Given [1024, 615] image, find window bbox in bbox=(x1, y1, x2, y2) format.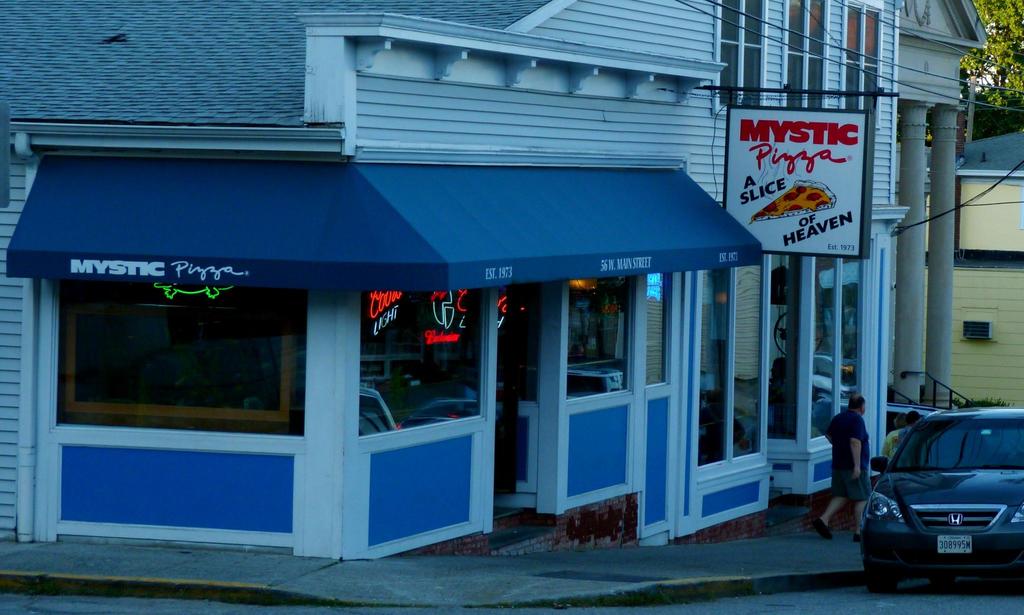
bbox=(356, 290, 486, 440).
